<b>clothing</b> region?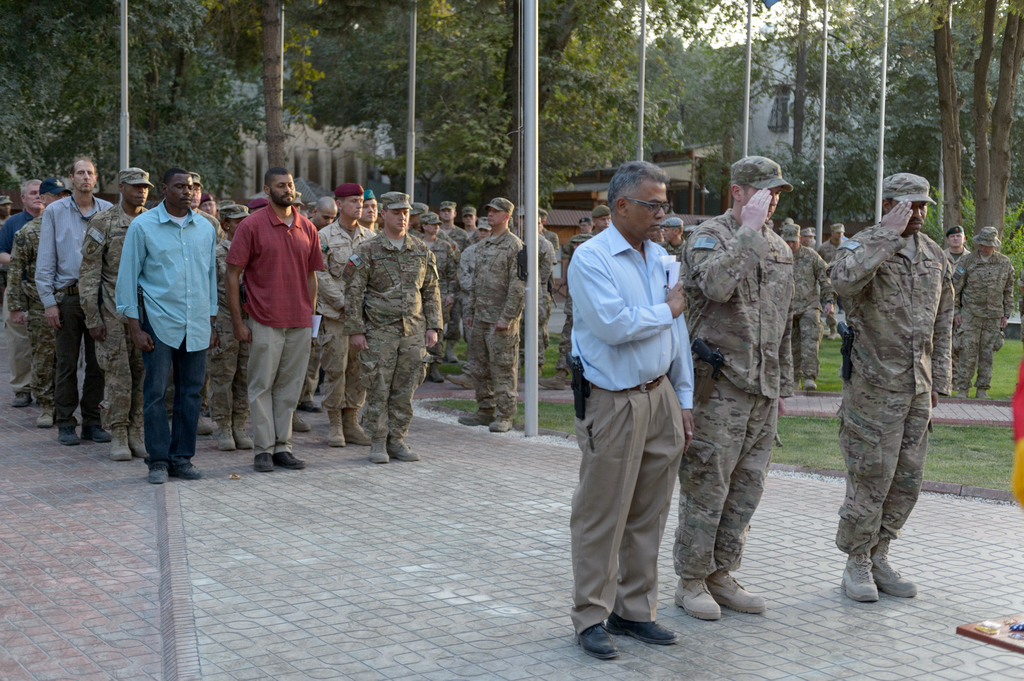
<bbox>115, 202, 217, 348</bbox>
